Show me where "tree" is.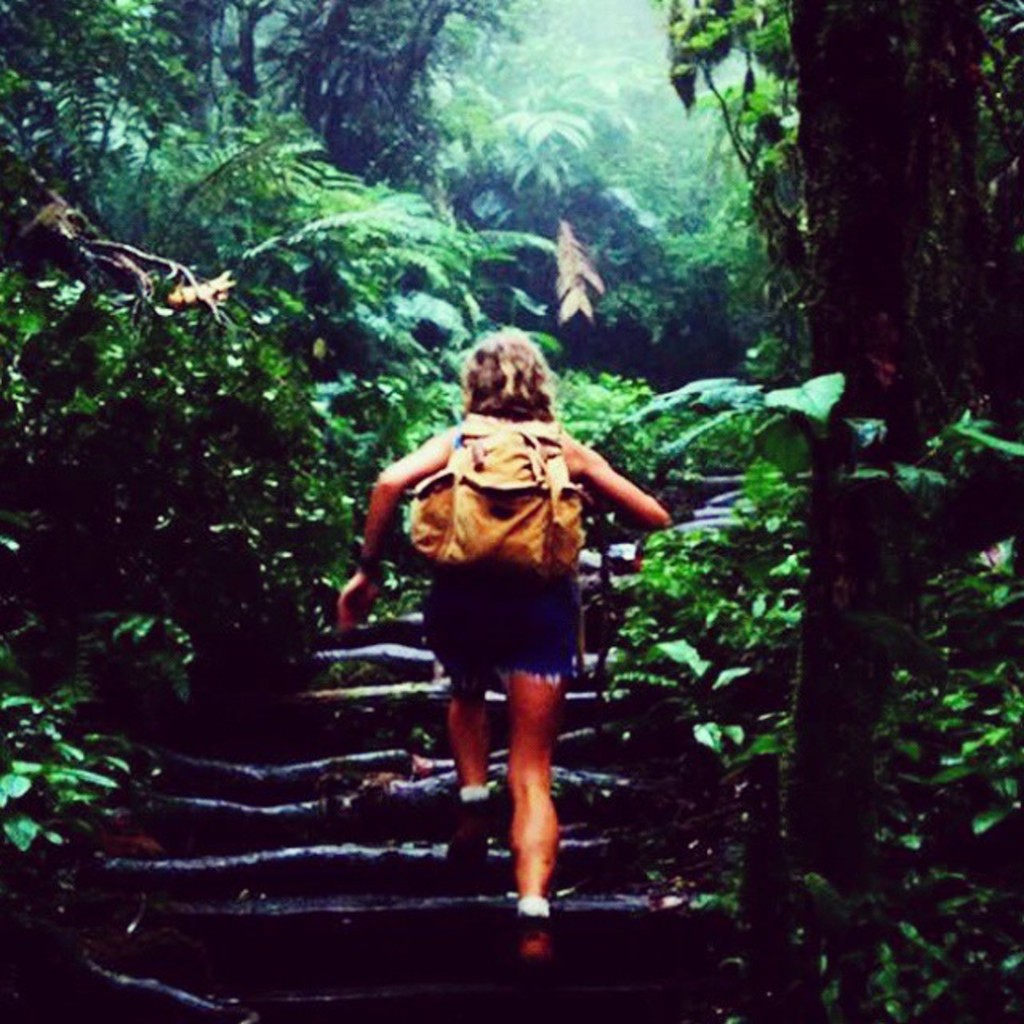
"tree" is at 0, 21, 970, 952.
